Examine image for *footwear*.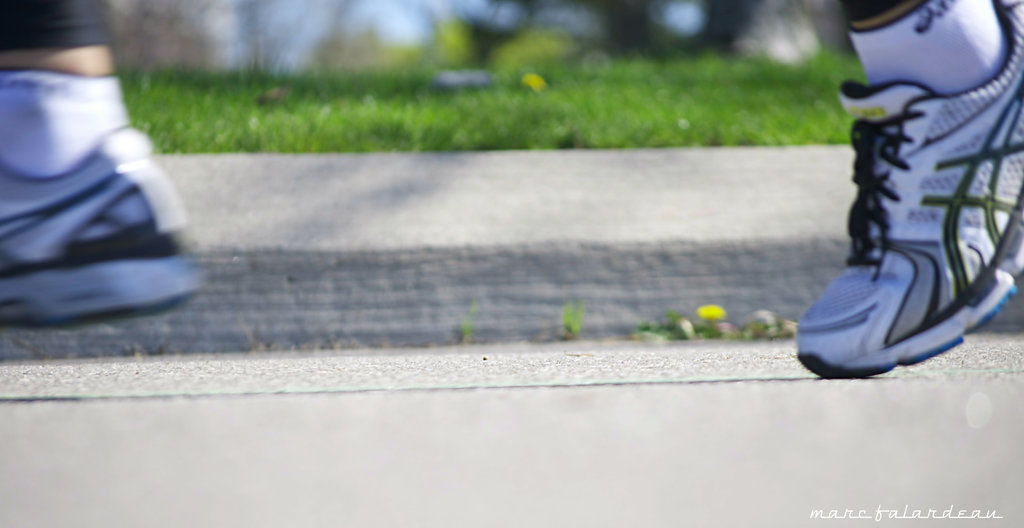
Examination result: bbox(0, 125, 196, 320).
